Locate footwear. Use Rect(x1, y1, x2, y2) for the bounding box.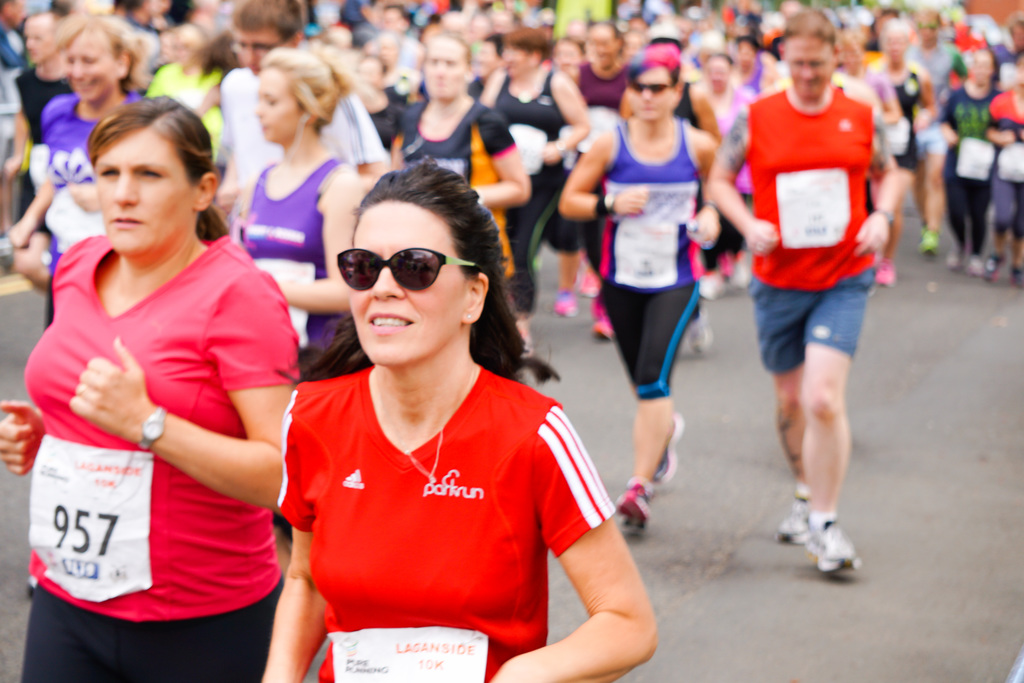
Rect(656, 414, 686, 486).
